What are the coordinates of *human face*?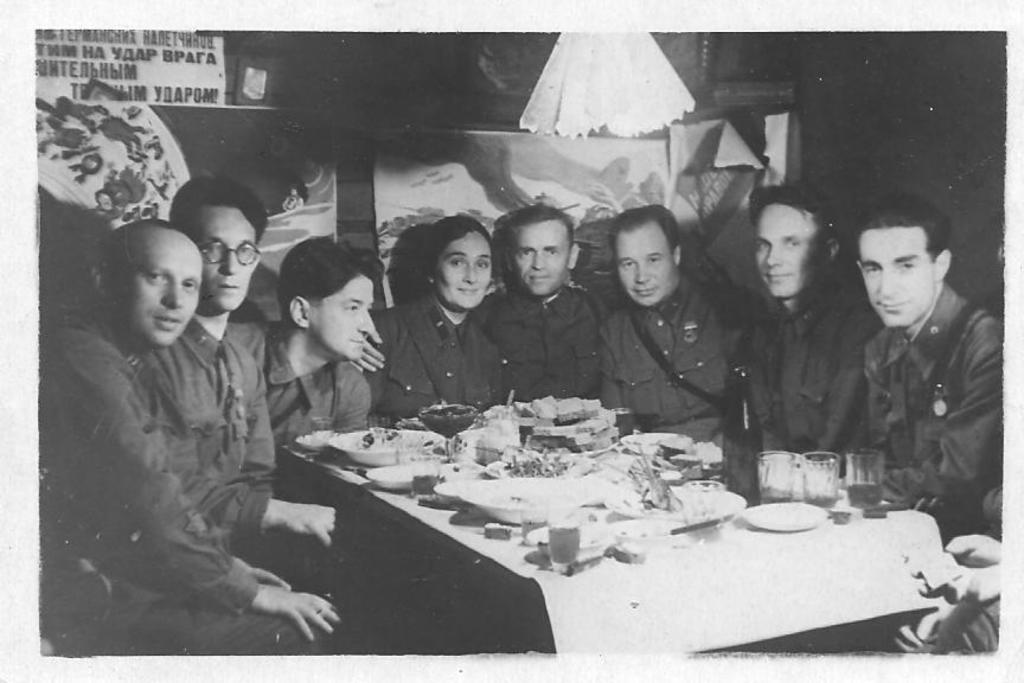
750:204:819:295.
